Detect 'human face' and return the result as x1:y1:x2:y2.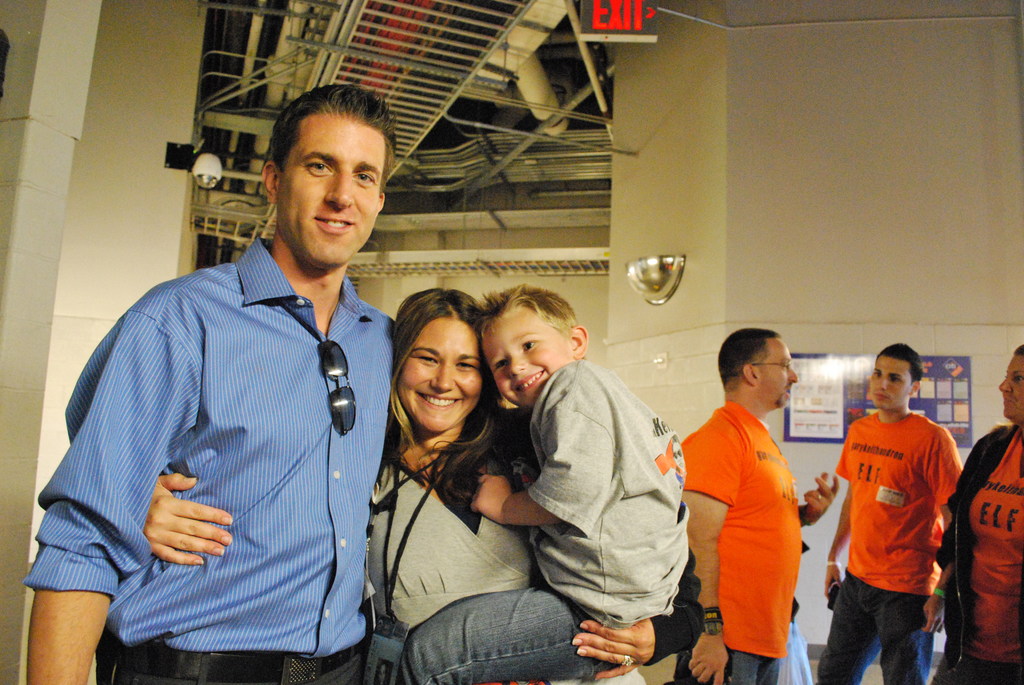
396:321:484:434.
